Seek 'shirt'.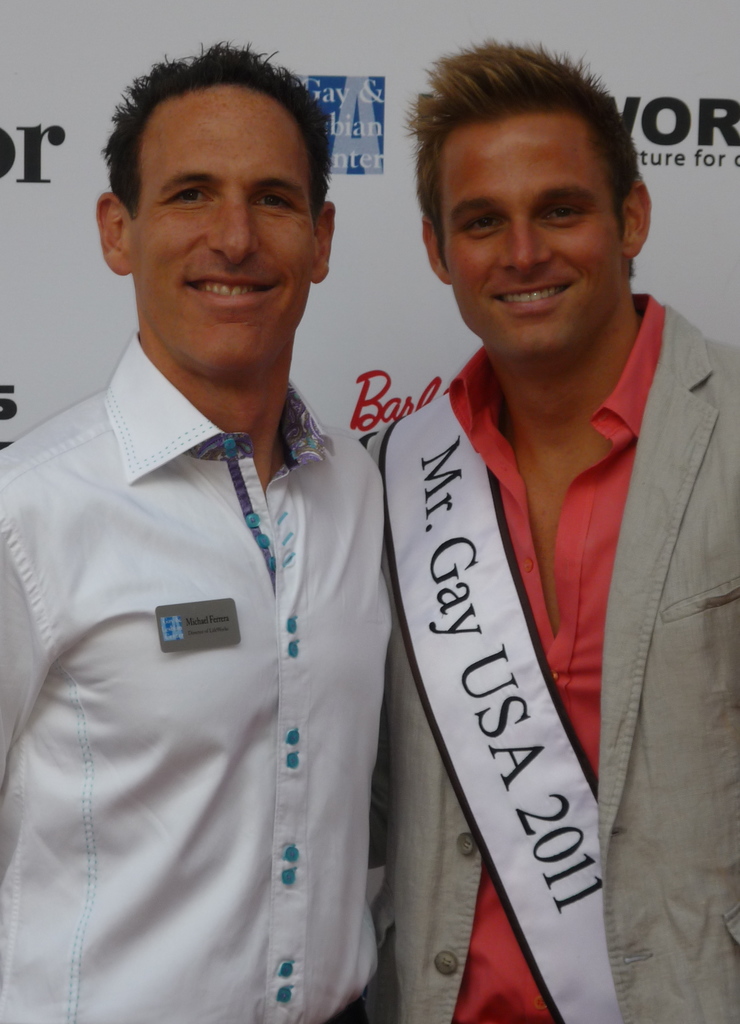
bbox(443, 292, 668, 1018).
